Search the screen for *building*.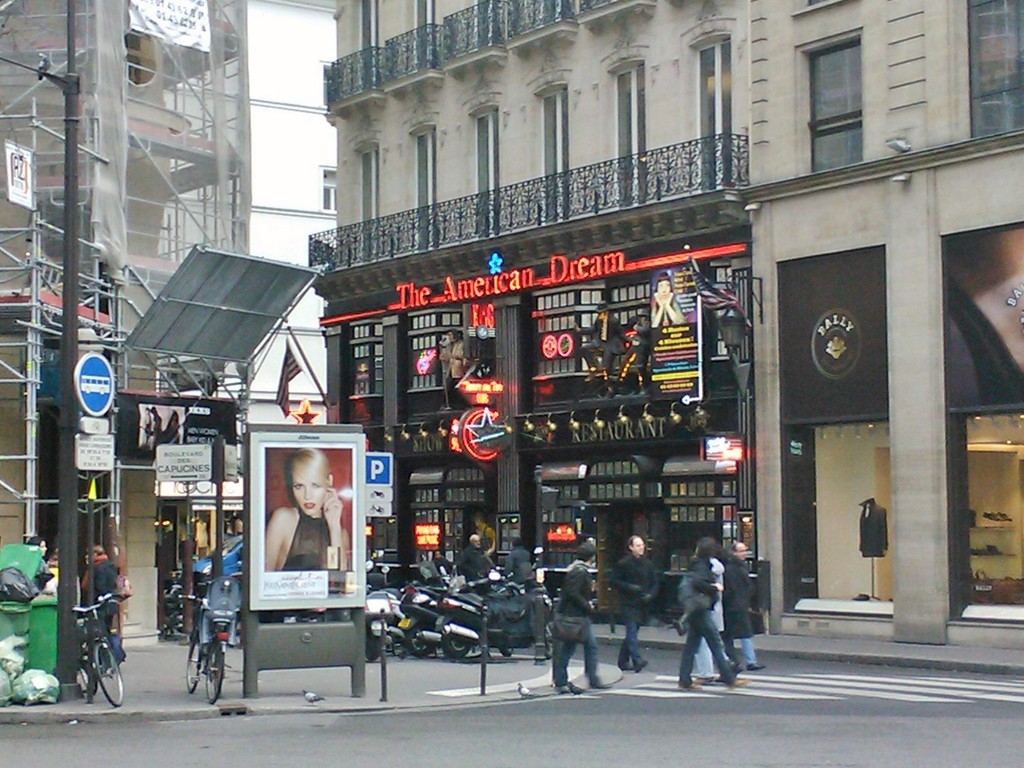
Found at 0,0,333,642.
